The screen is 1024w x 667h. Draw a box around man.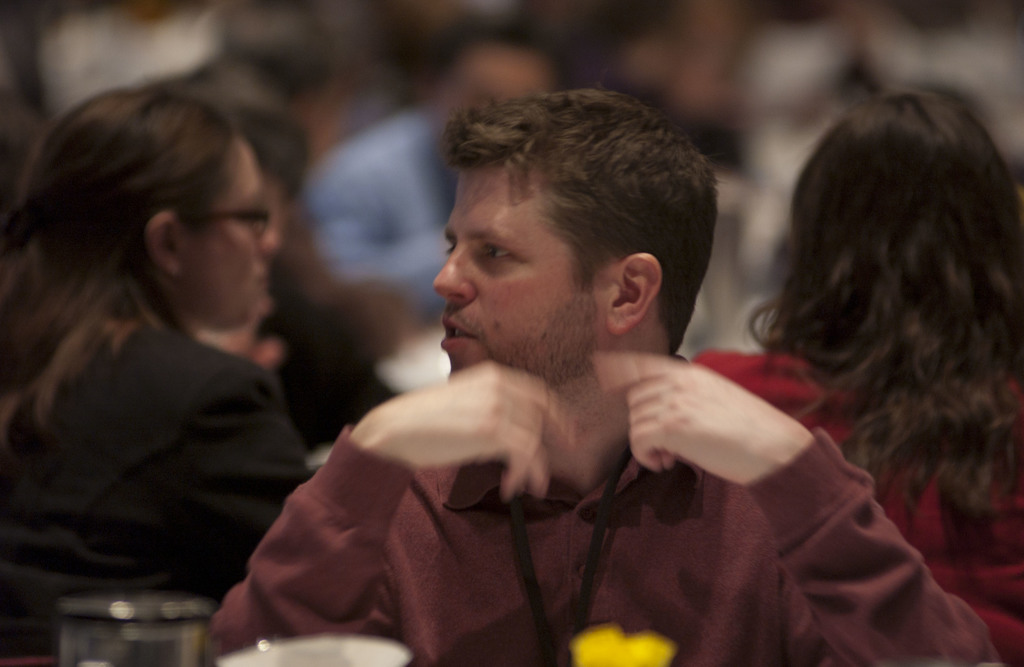
<region>305, 22, 570, 317</region>.
